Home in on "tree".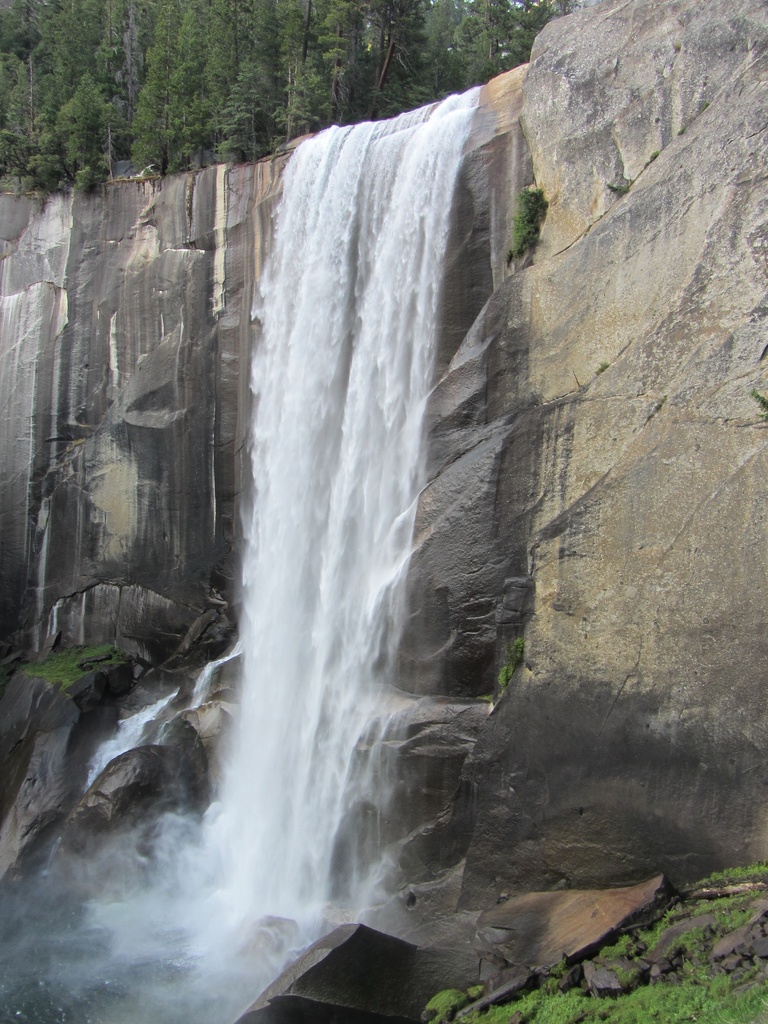
Homed in at (left=360, top=0, right=414, bottom=120).
